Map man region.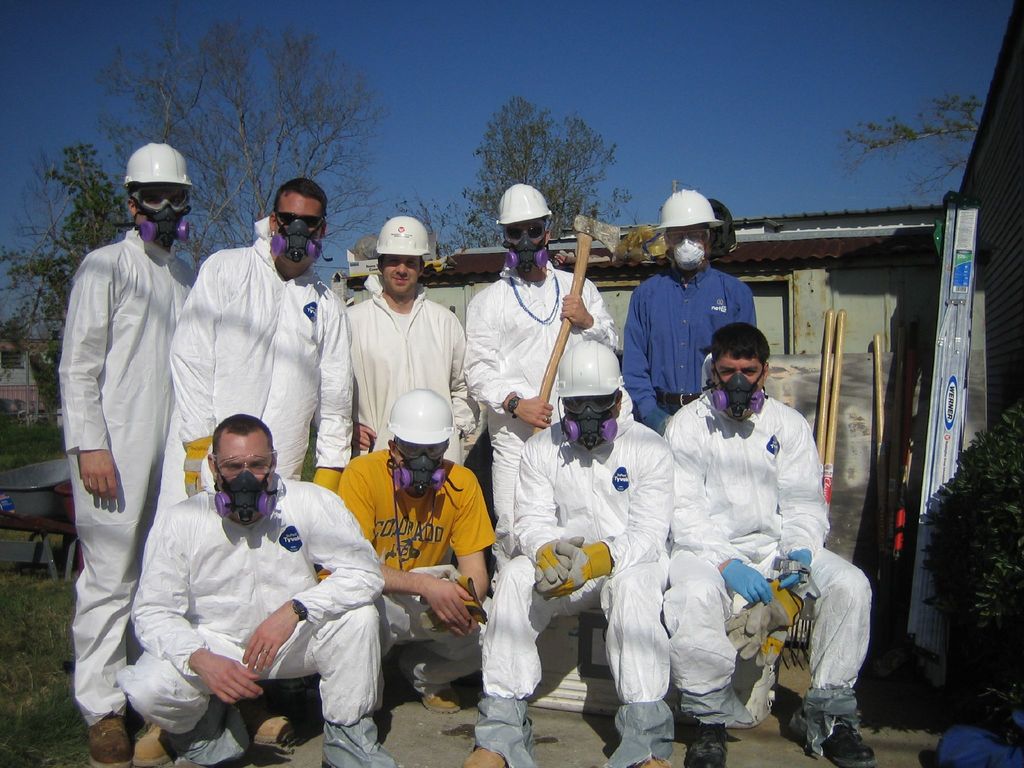
Mapped to <region>335, 387, 500, 717</region>.
